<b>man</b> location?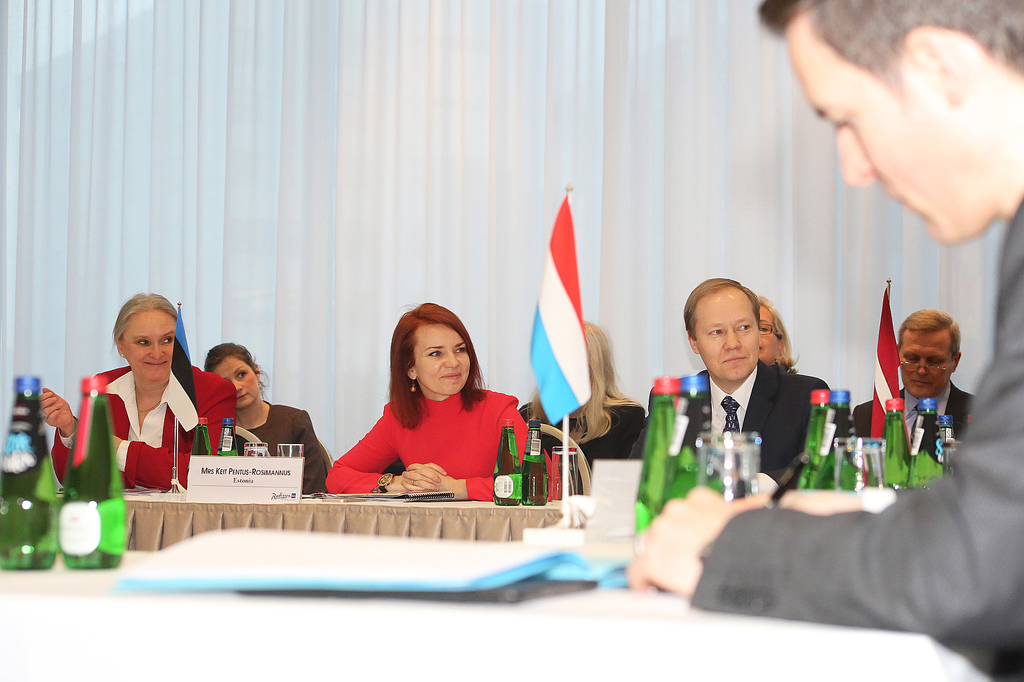
Rect(851, 303, 987, 470)
